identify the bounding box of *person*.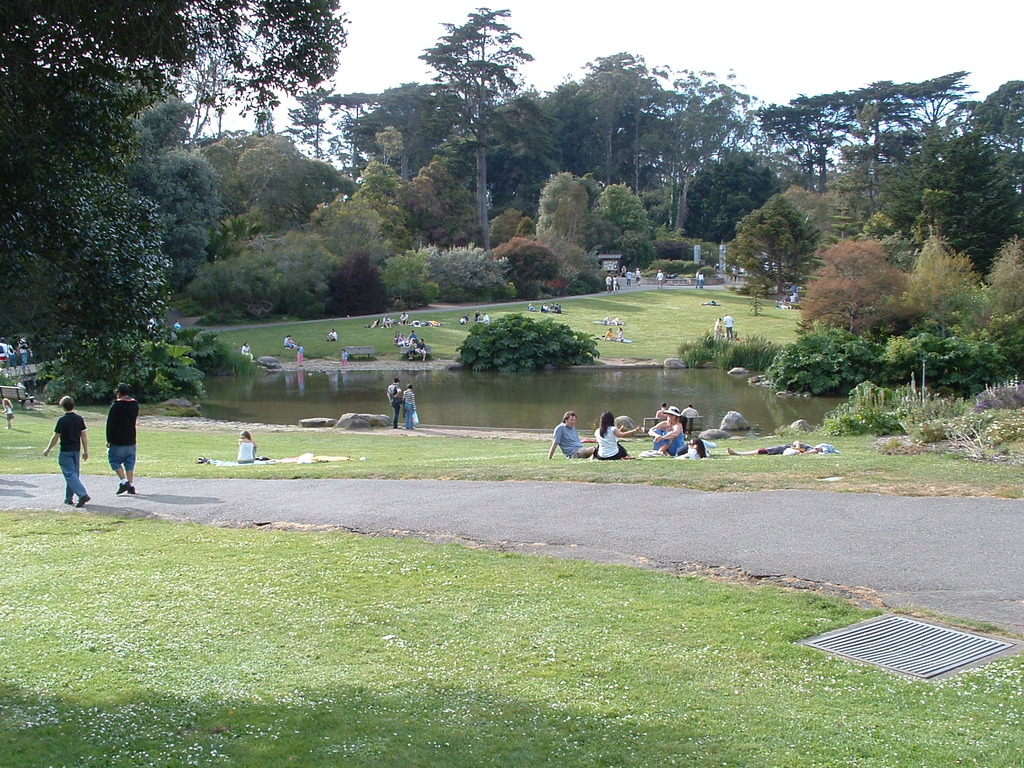
left=285, top=333, right=294, bottom=349.
